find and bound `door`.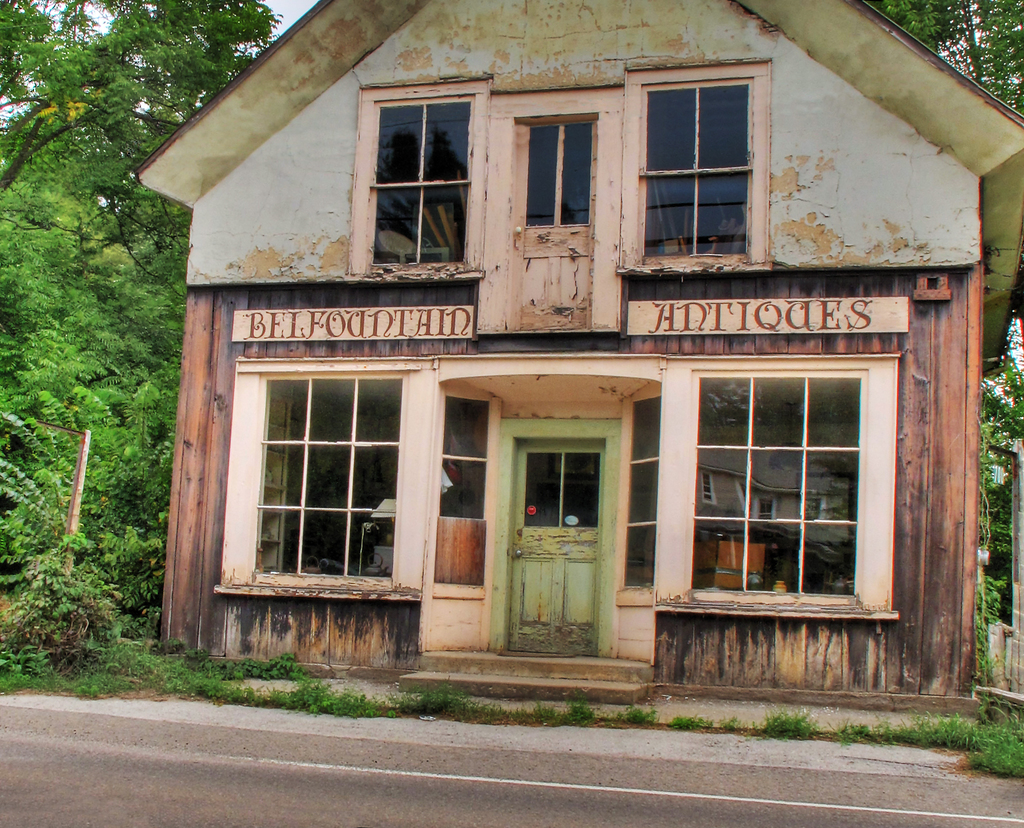
Bound: crop(512, 400, 626, 644).
